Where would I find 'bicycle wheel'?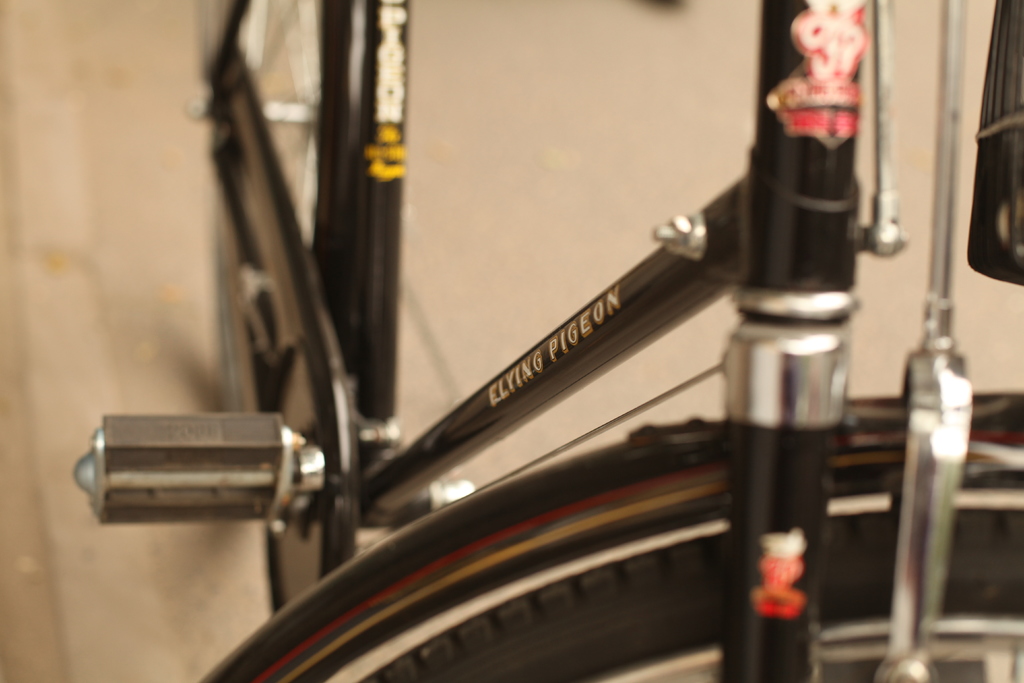
At 333,453,1023,682.
